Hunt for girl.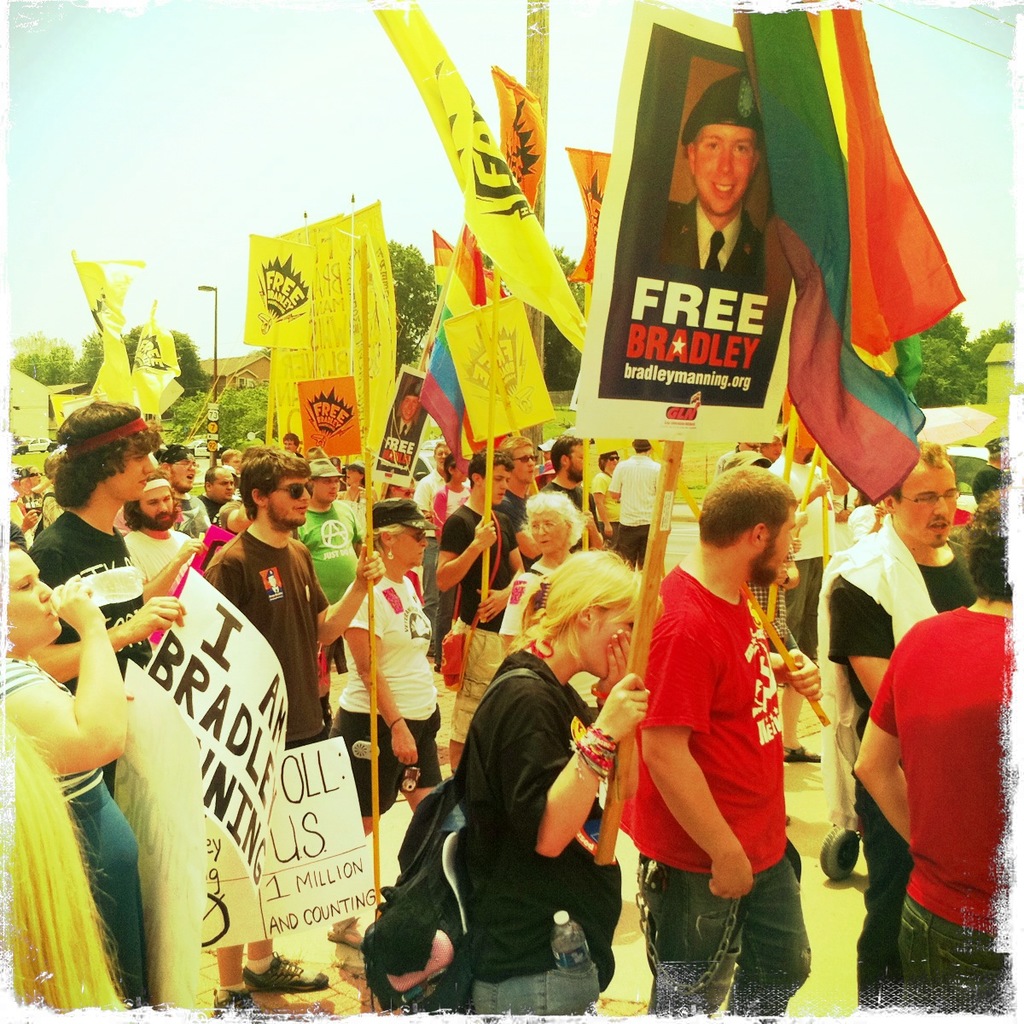
Hunted down at bbox(499, 492, 589, 653).
